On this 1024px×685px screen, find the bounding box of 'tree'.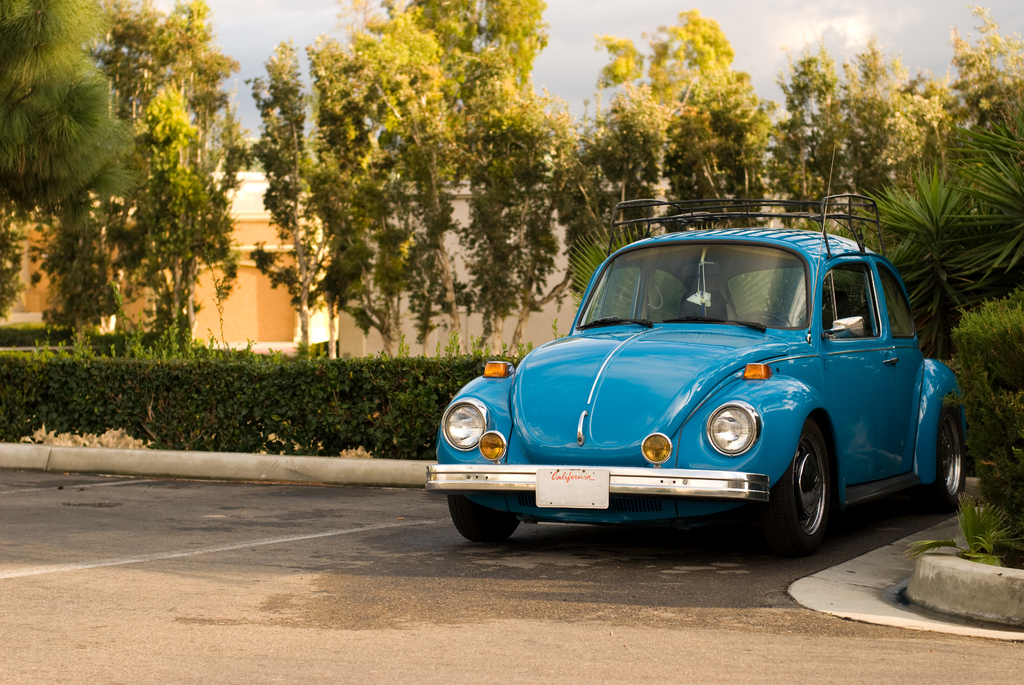
Bounding box: 527/50/678/347.
